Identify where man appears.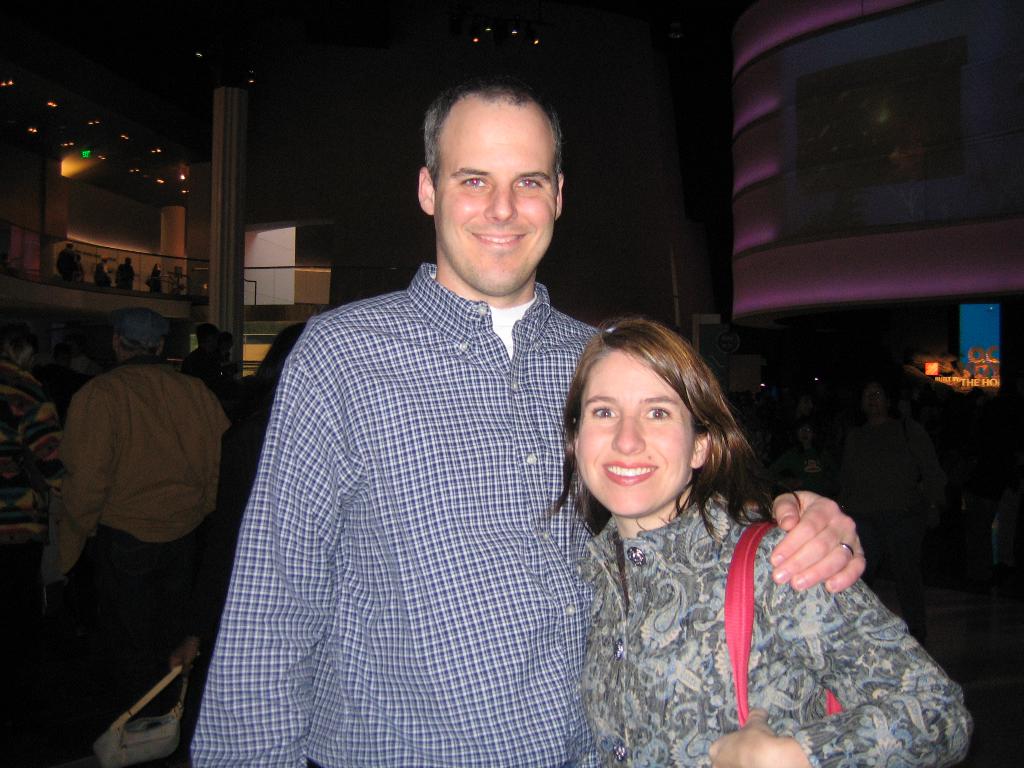
Appears at <region>117, 255, 135, 291</region>.
